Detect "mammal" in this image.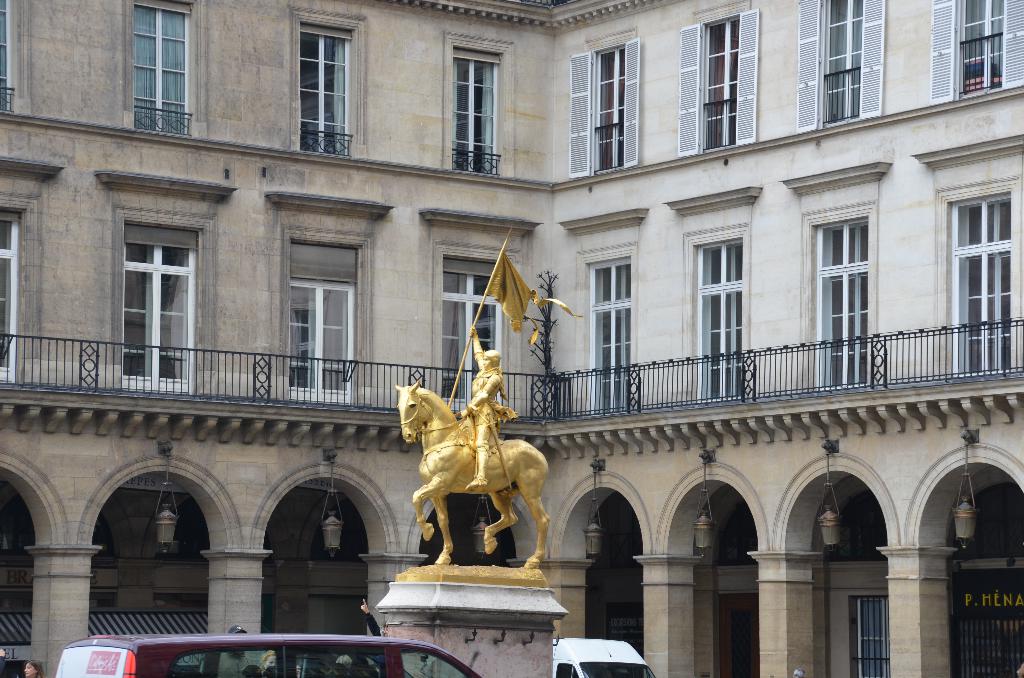
Detection: (331, 657, 355, 677).
